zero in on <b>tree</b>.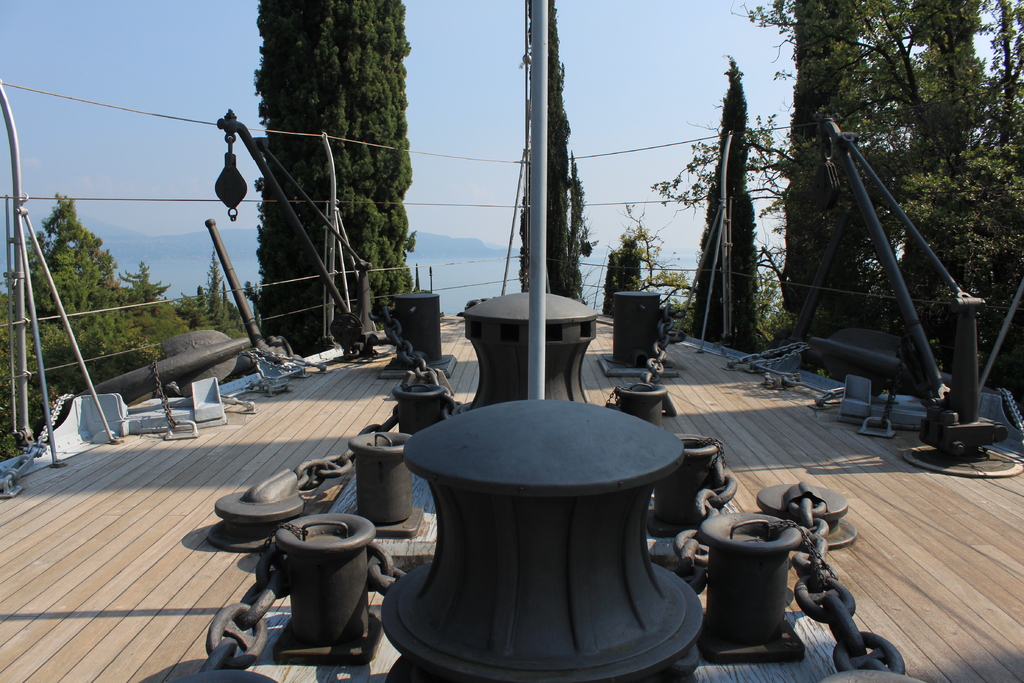
Zeroed in: l=516, t=0, r=600, b=309.
